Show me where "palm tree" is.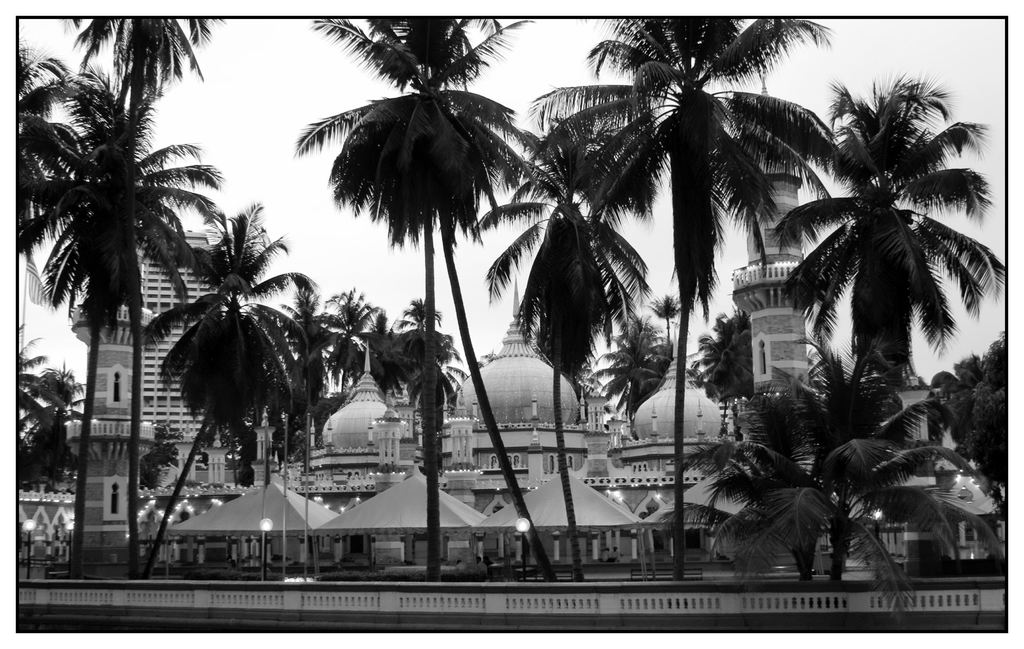
"palm tree" is at box(767, 69, 1007, 575).
